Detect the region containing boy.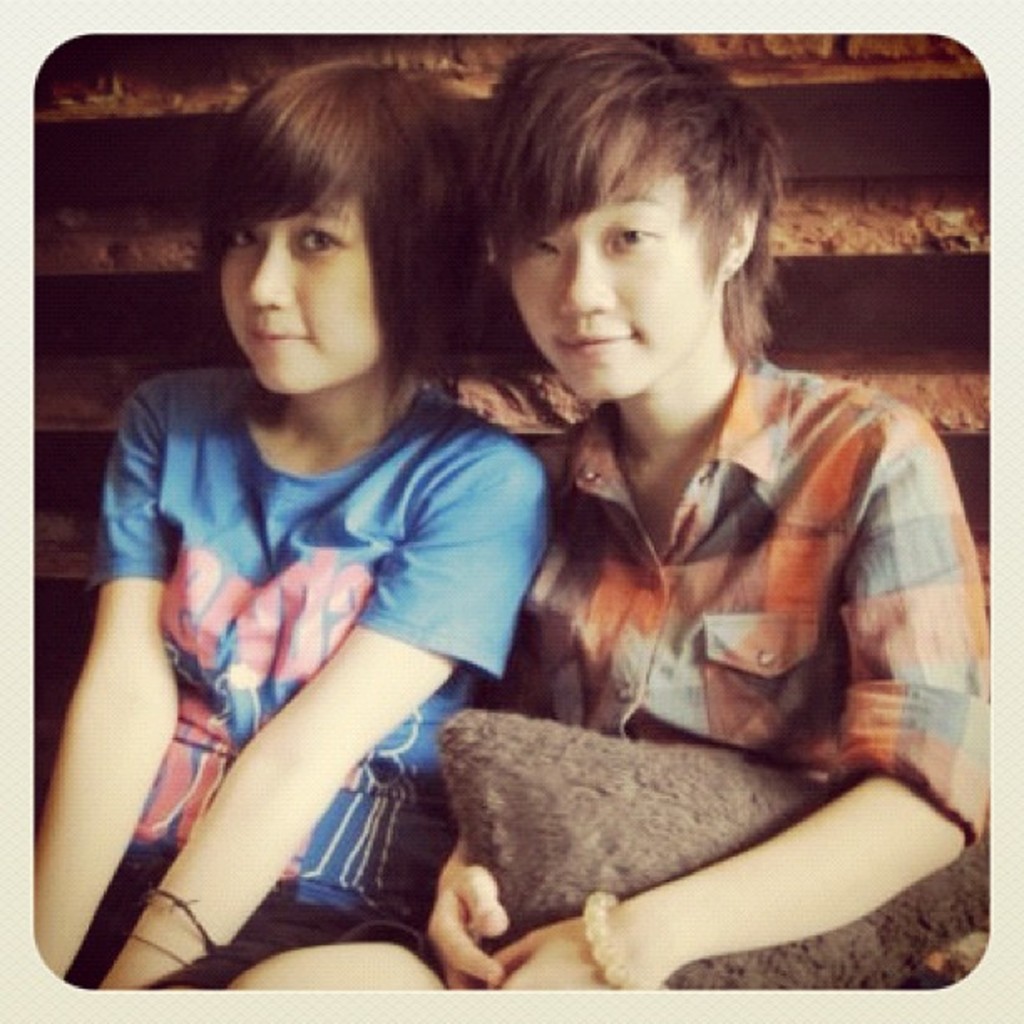
(x1=233, y1=28, x2=994, y2=991).
